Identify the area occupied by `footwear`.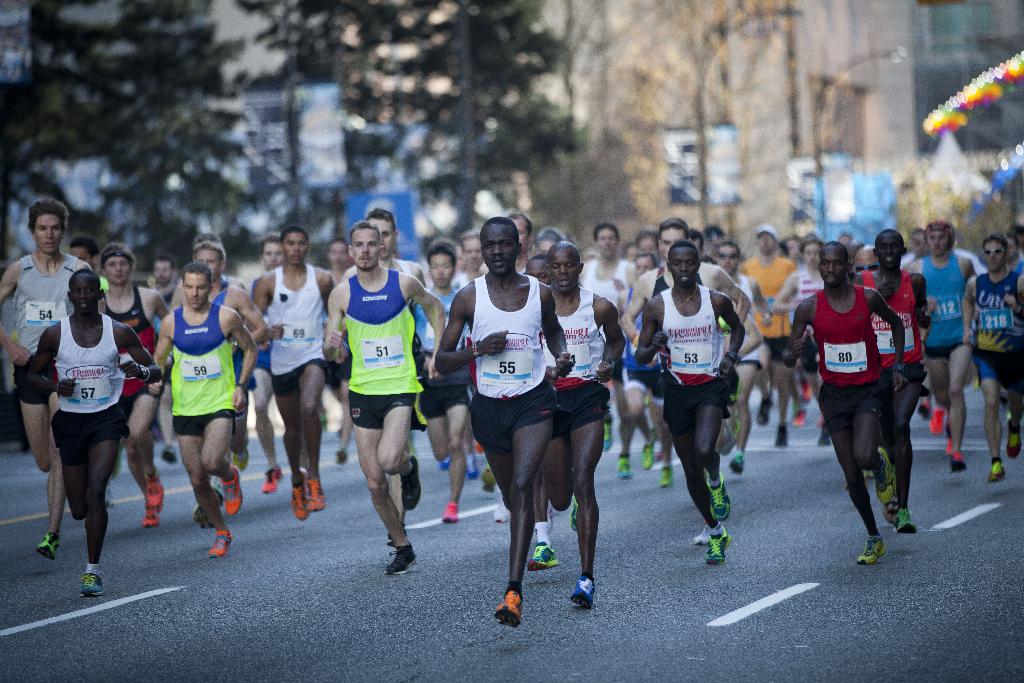
Area: region(951, 453, 975, 473).
